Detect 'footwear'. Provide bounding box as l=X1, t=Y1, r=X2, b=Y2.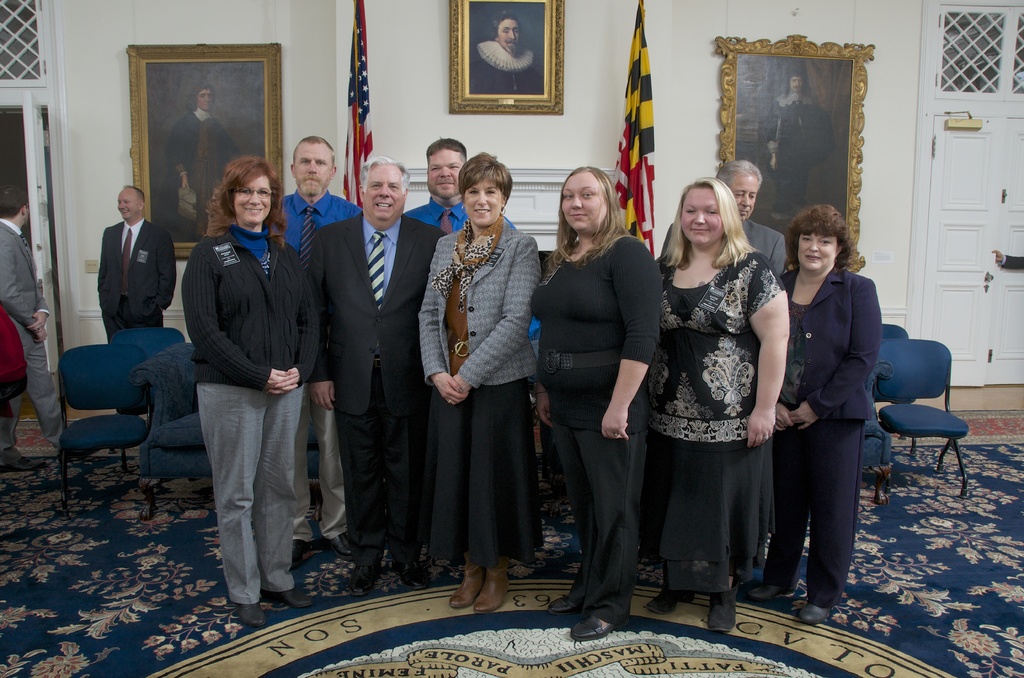
l=750, t=577, r=797, b=606.
